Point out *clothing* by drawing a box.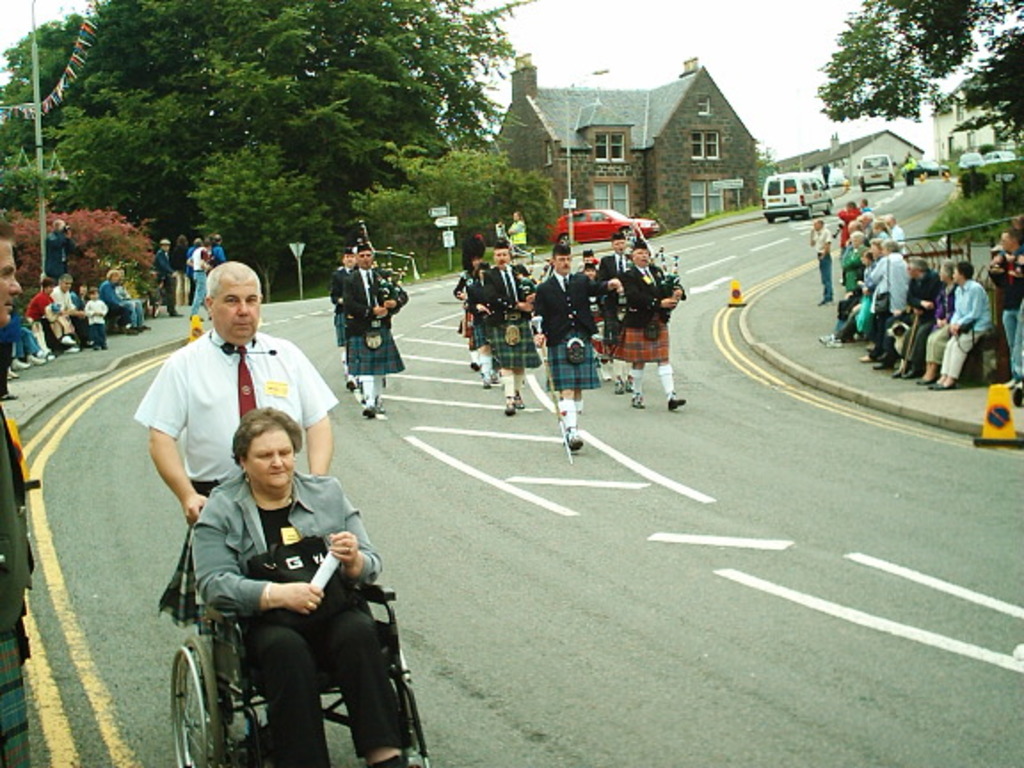
bbox=(921, 274, 990, 373).
